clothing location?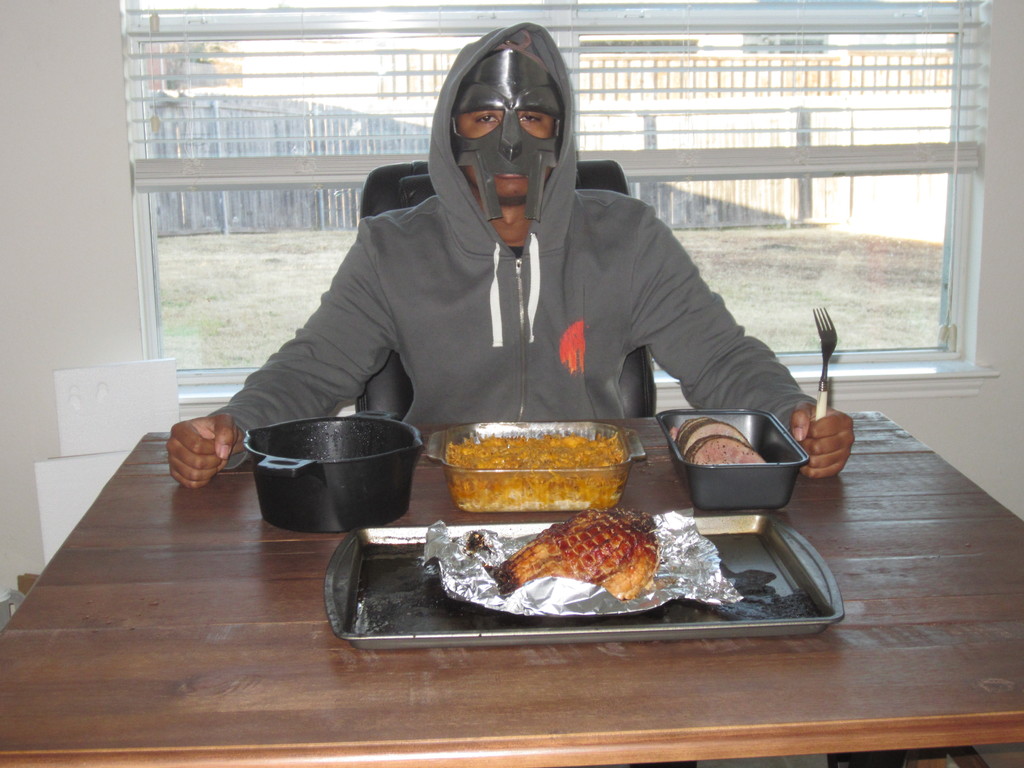
locate(222, 20, 822, 480)
